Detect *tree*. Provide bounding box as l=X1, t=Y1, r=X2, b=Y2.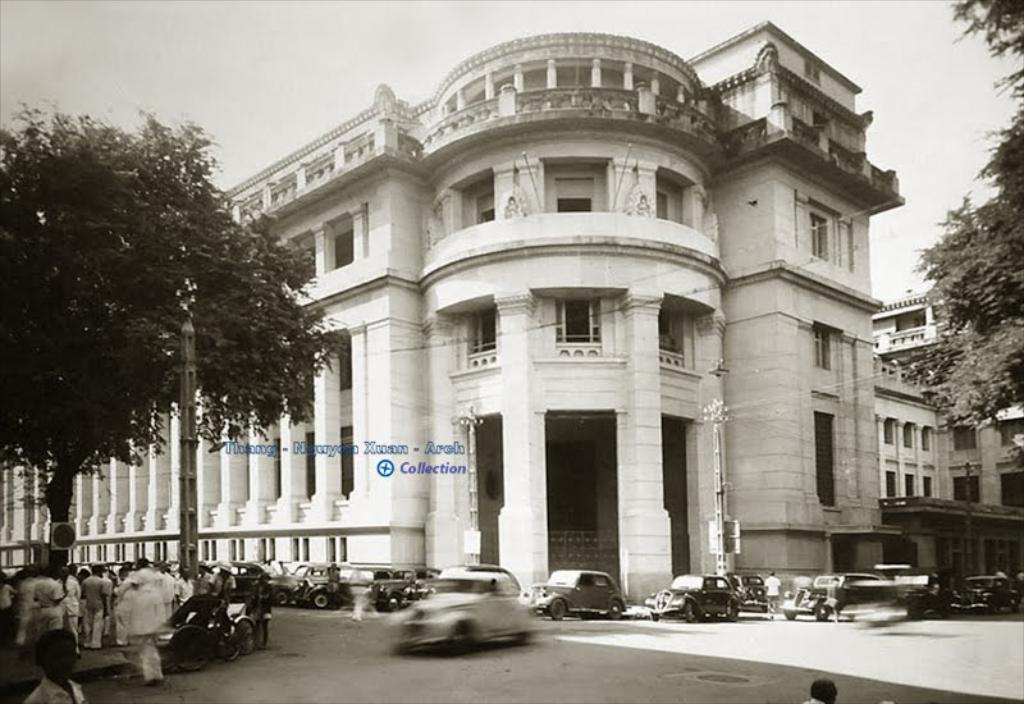
l=914, t=0, r=1023, b=448.
